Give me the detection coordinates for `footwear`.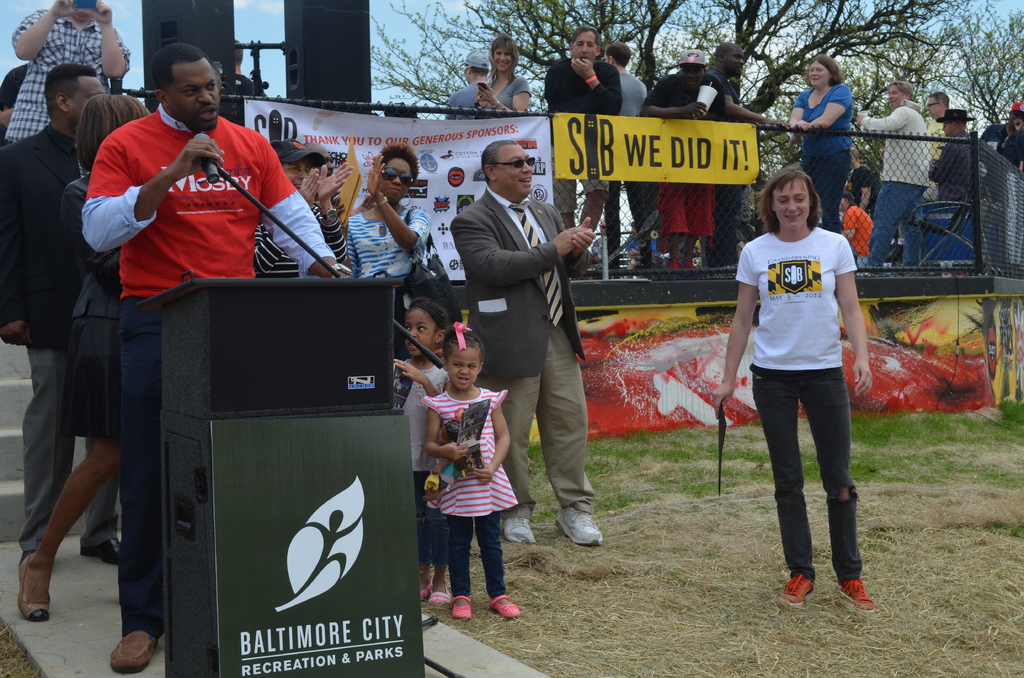
x1=13 y1=549 x2=50 y2=622.
